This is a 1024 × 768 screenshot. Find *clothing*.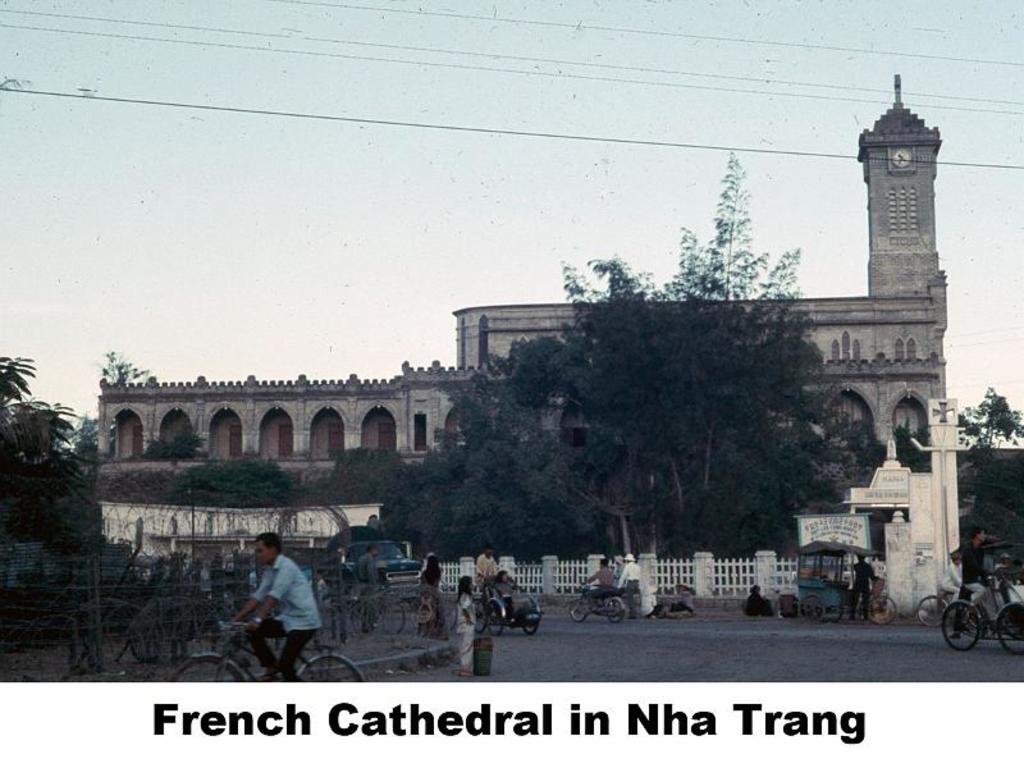
Bounding box: Rect(662, 588, 692, 613).
